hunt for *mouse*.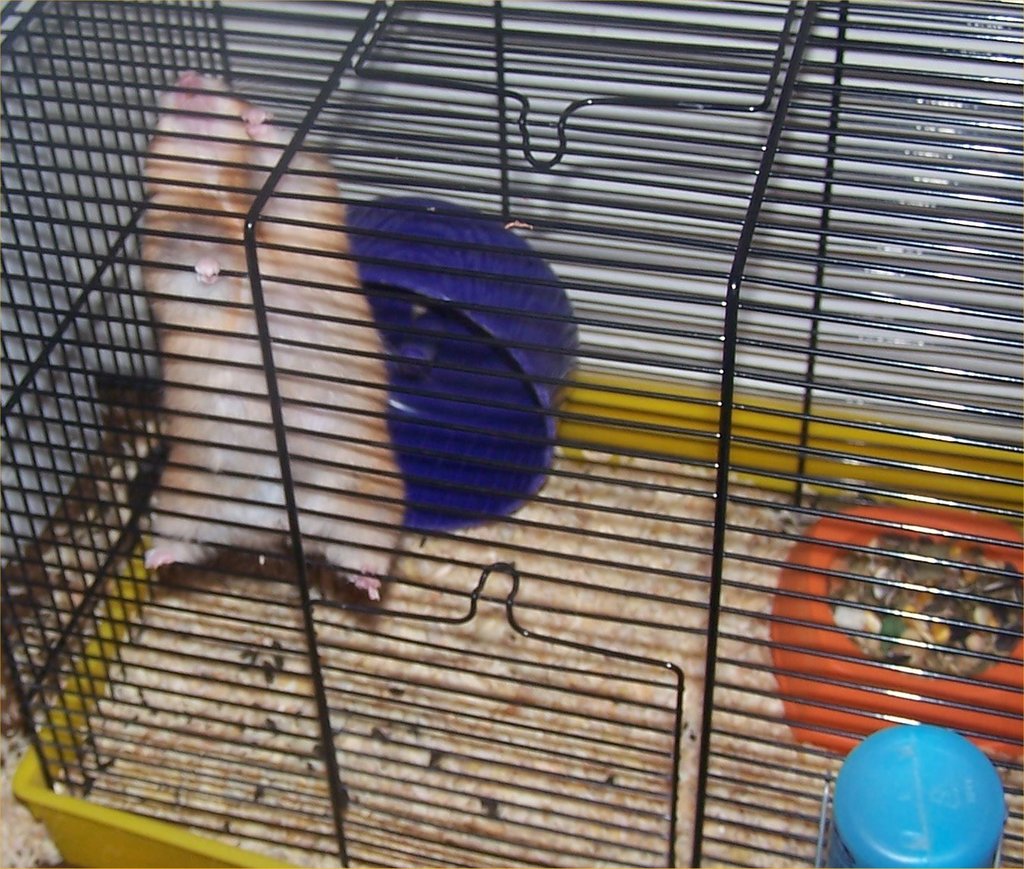
Hunted down at (left=140, top=71, right=407, bottom=600).
